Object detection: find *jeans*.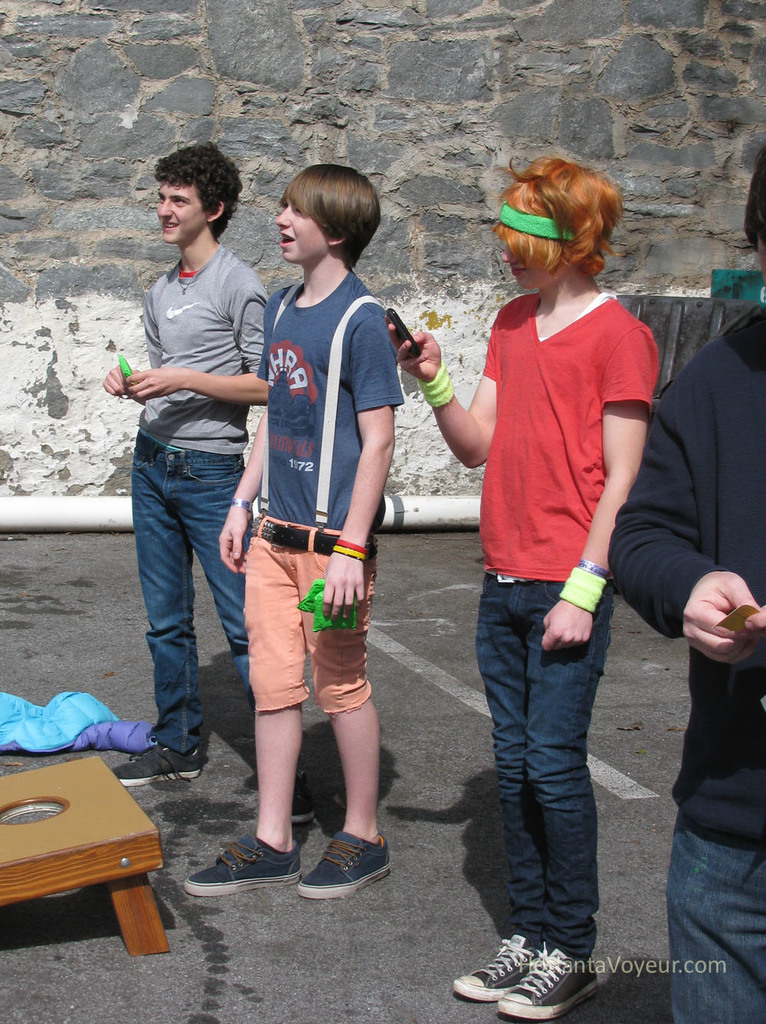
rect(478, 570, 620, 982).
